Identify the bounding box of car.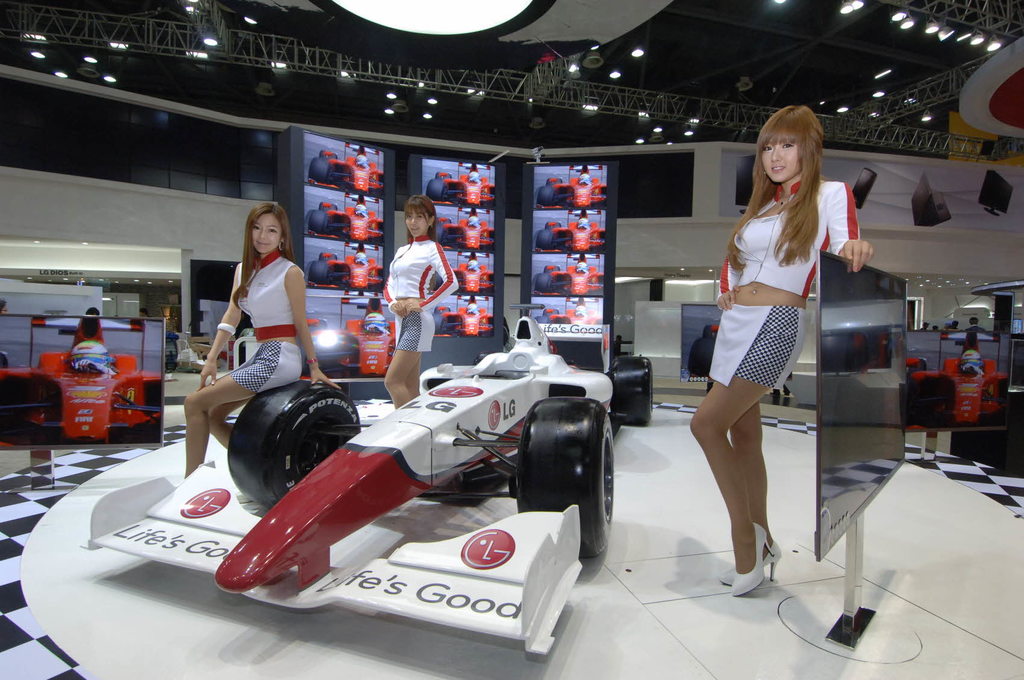
{"left": 435, "top": 247, "right": 497, "bottom": 293}.
